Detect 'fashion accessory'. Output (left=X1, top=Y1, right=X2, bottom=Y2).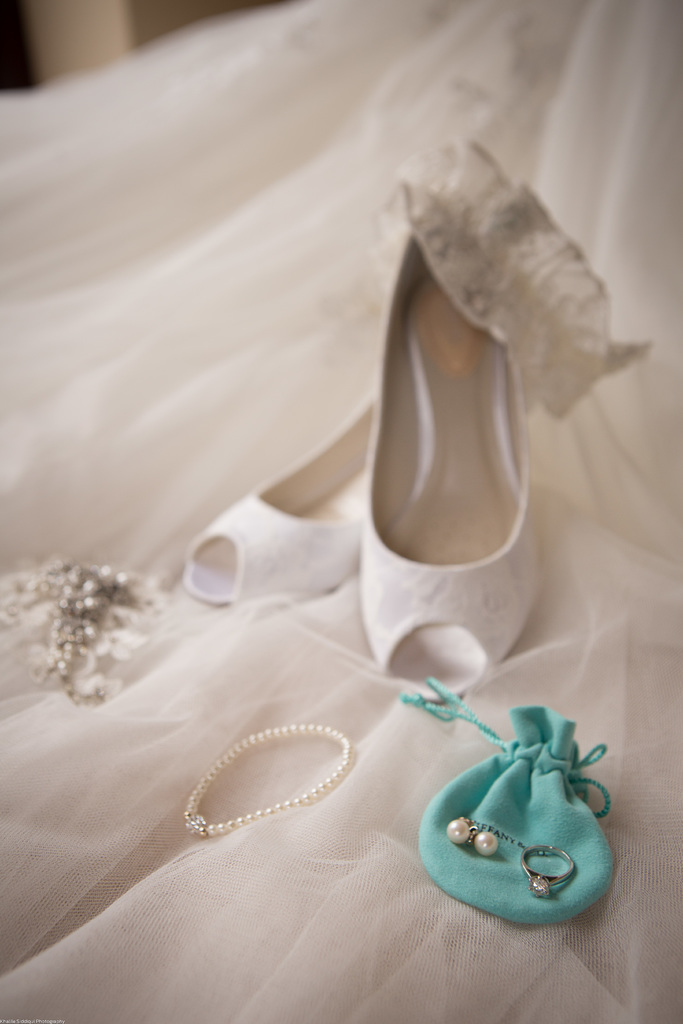
(left=360, top=234, right=546, bottom=708).
